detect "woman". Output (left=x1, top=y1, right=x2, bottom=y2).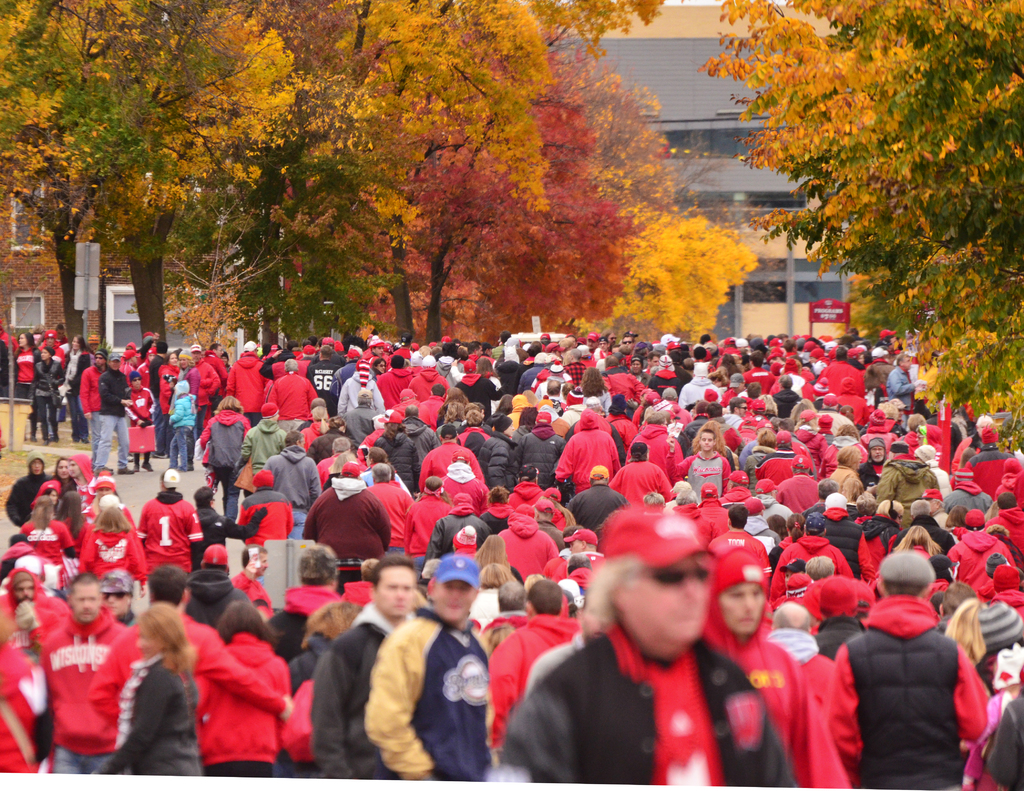
(left=436, top=387, right=470, bottom=427).
